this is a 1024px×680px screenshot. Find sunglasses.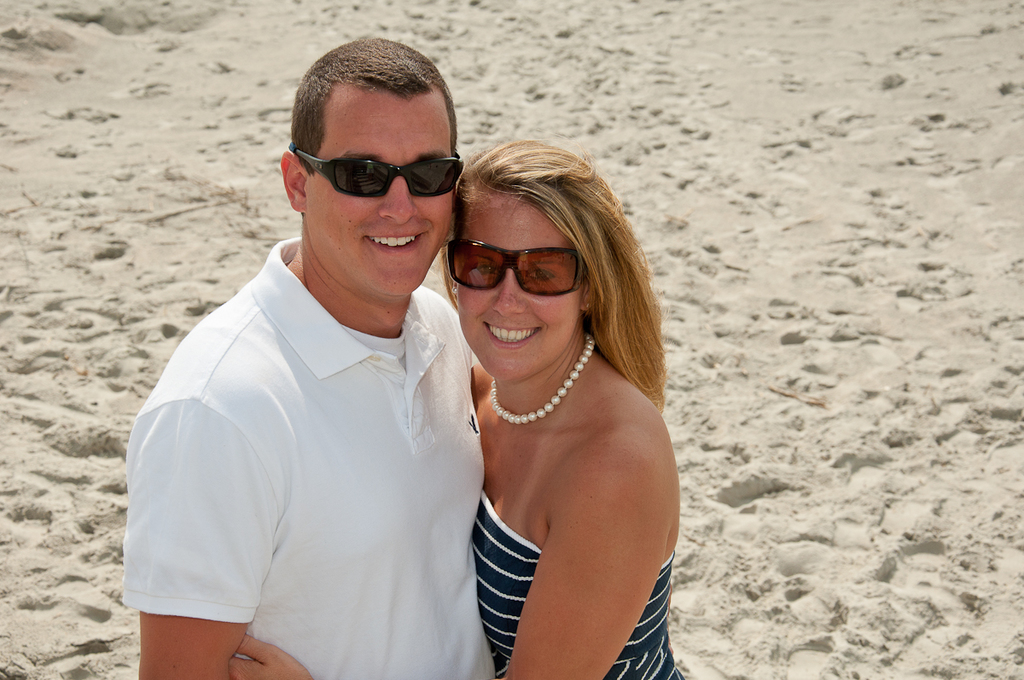
Bounding box: (287,152,474,208).
